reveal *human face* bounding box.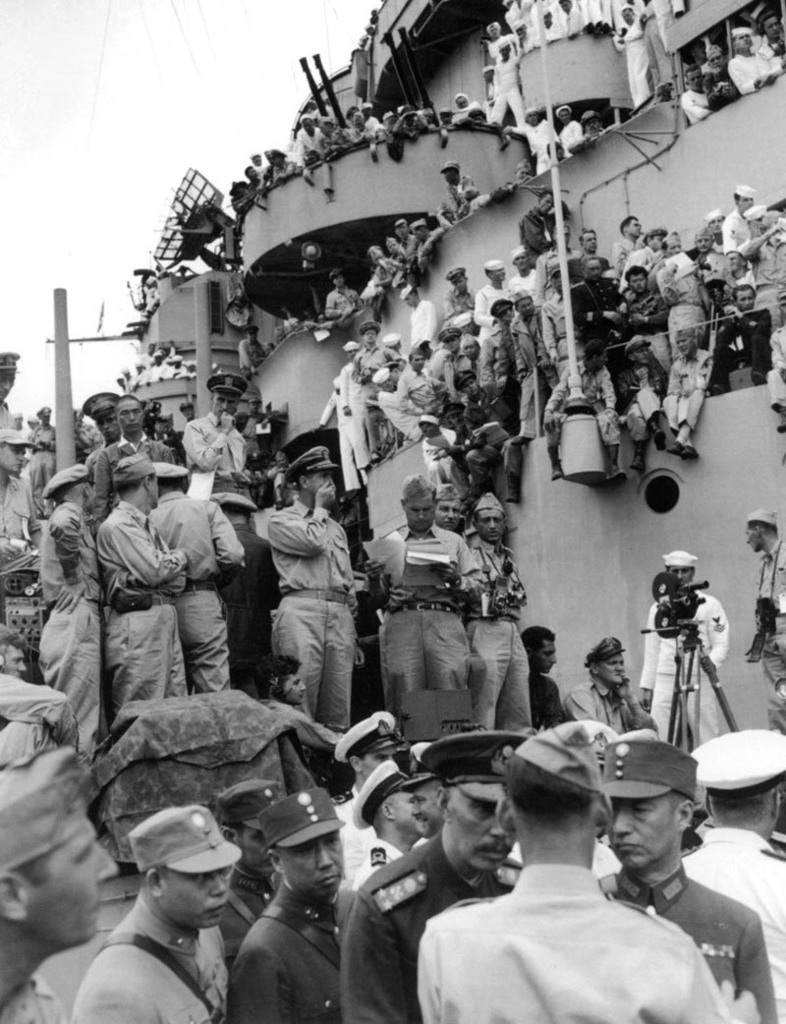
Revealed: x1=291, y1=835, x2=355, y2=894.
